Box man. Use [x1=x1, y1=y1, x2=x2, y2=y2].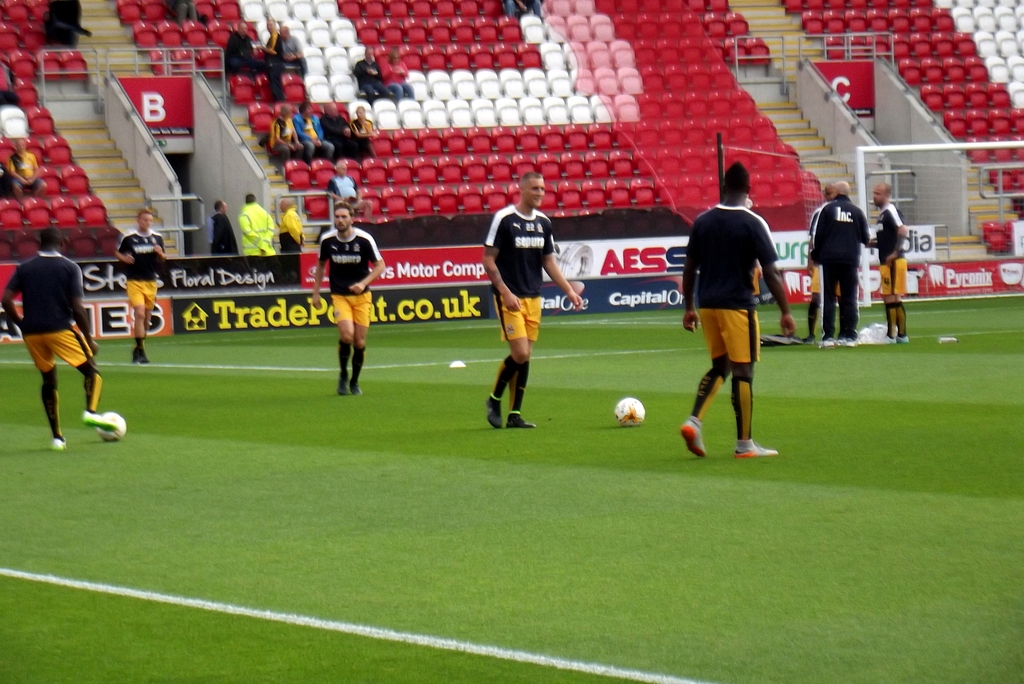
[x1=477, y1=170, x2=586, y2=432].
